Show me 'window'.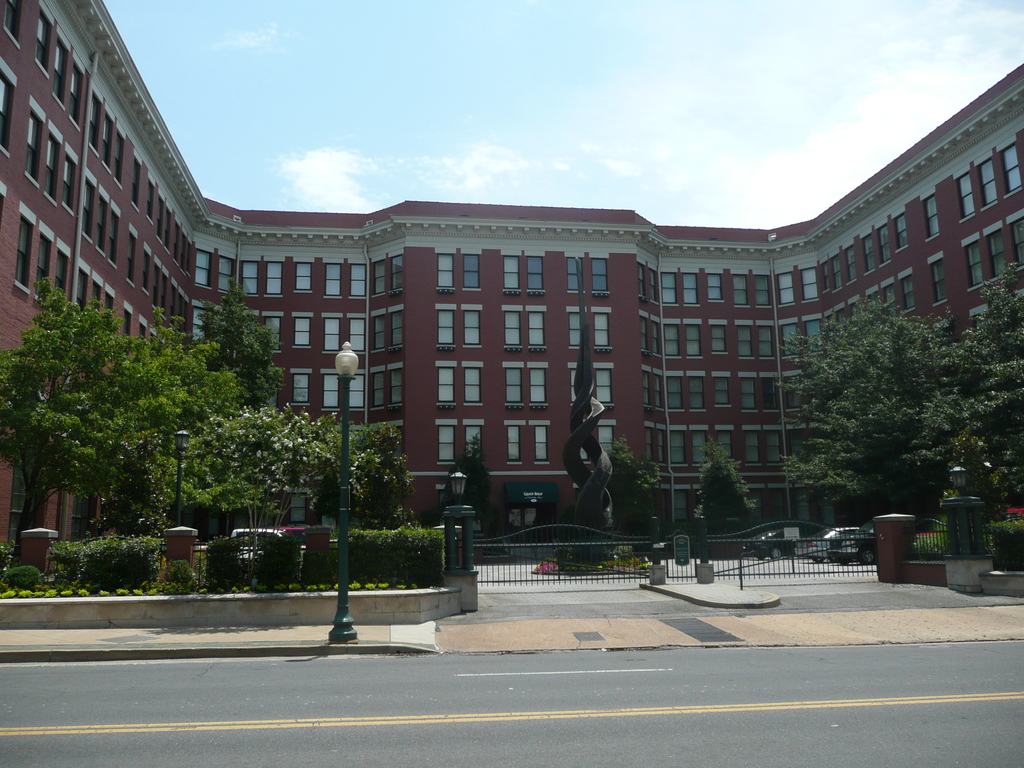
'window' is here: l=44, t=123, r=62, b=209.
